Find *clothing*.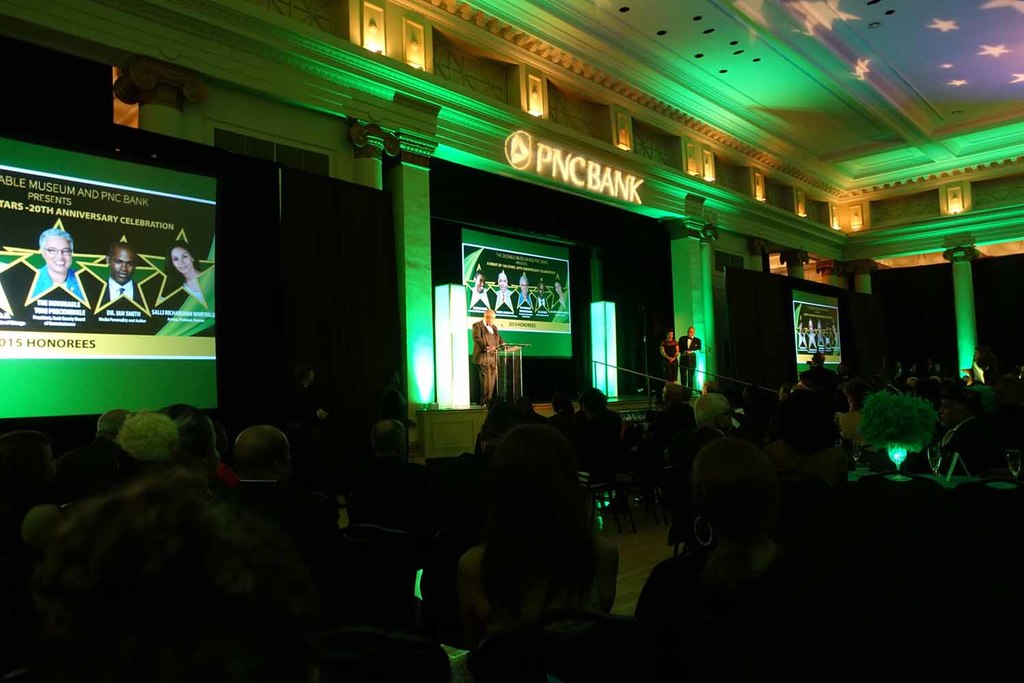
472:286:486:305.
